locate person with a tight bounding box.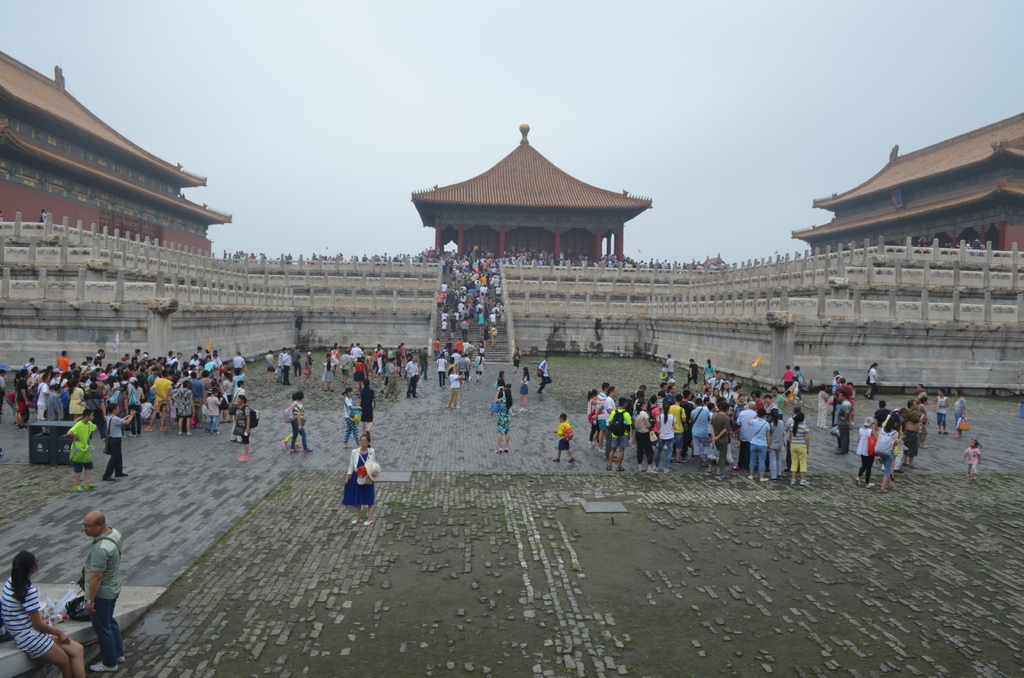
{"left": 851, "top": 415, "right": 879, "bottom": 488}.
